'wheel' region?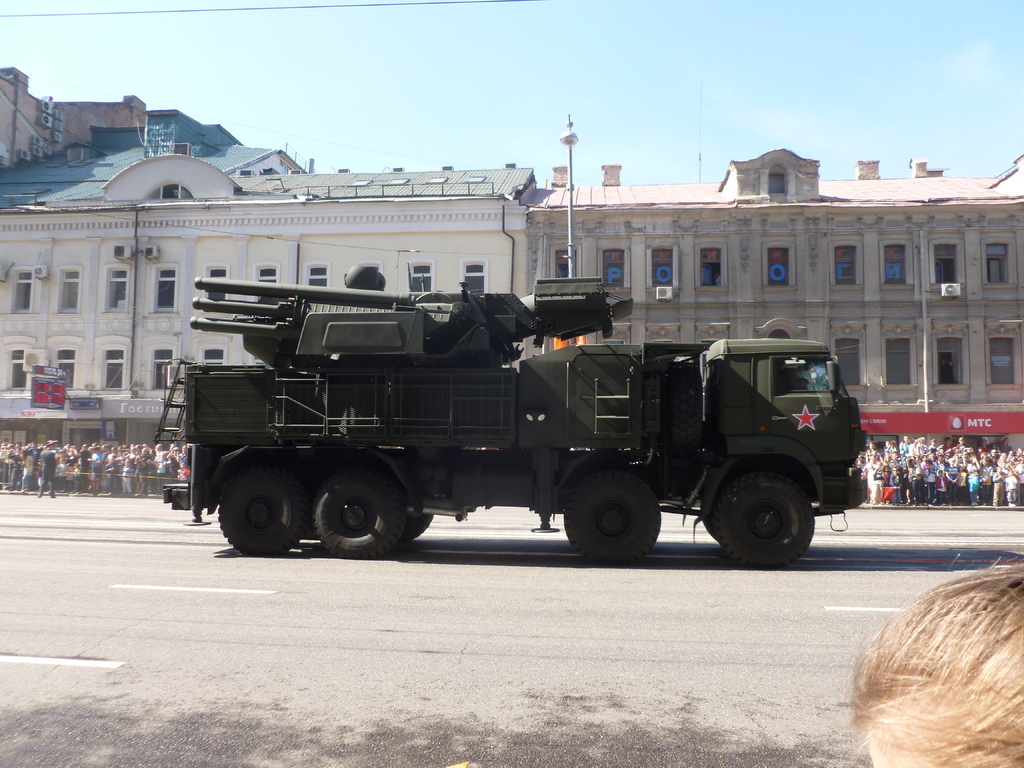
<box>562,470,659,566</box>
